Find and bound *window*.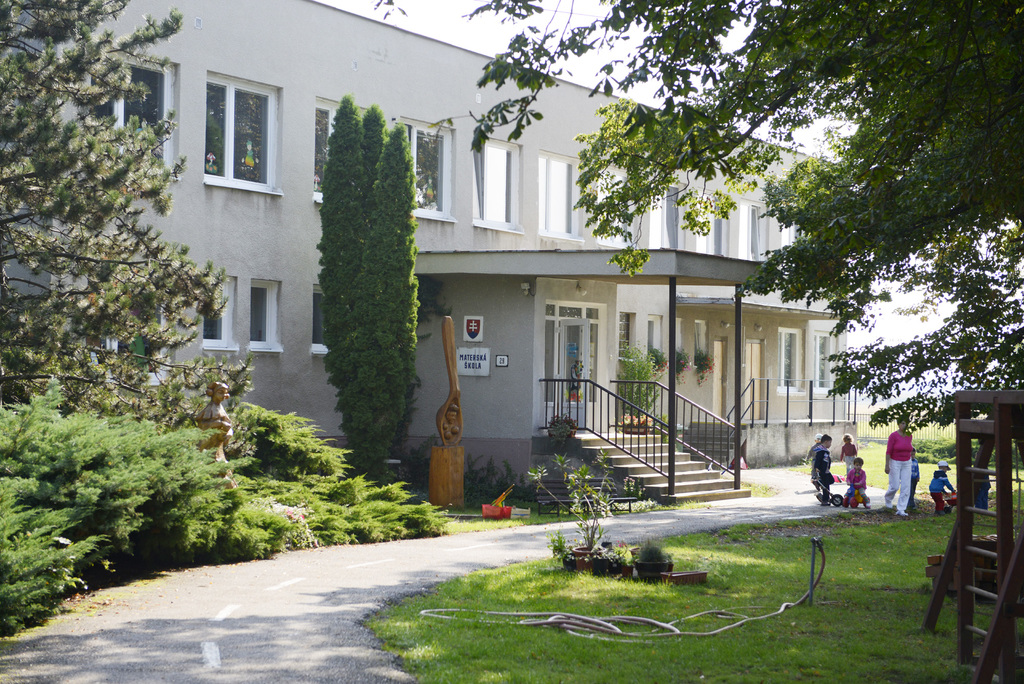
Bound: [left=247, top=282, right=293, bottom=358].
